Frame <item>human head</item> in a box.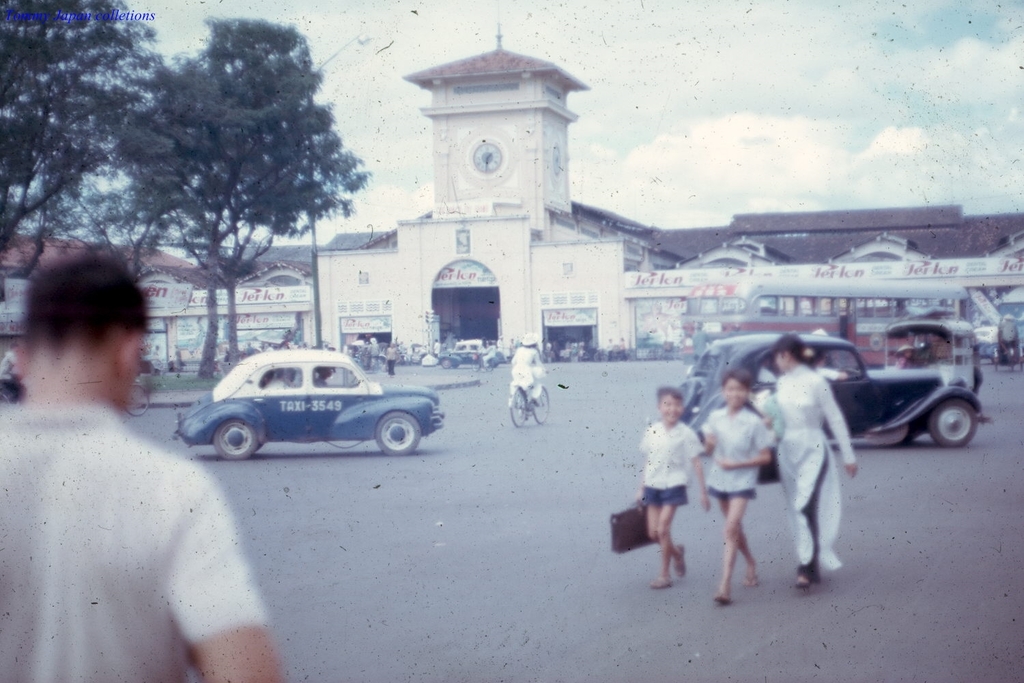
{"x1": 518, "y1": 333, "x2": 540, "y2": 348}.
